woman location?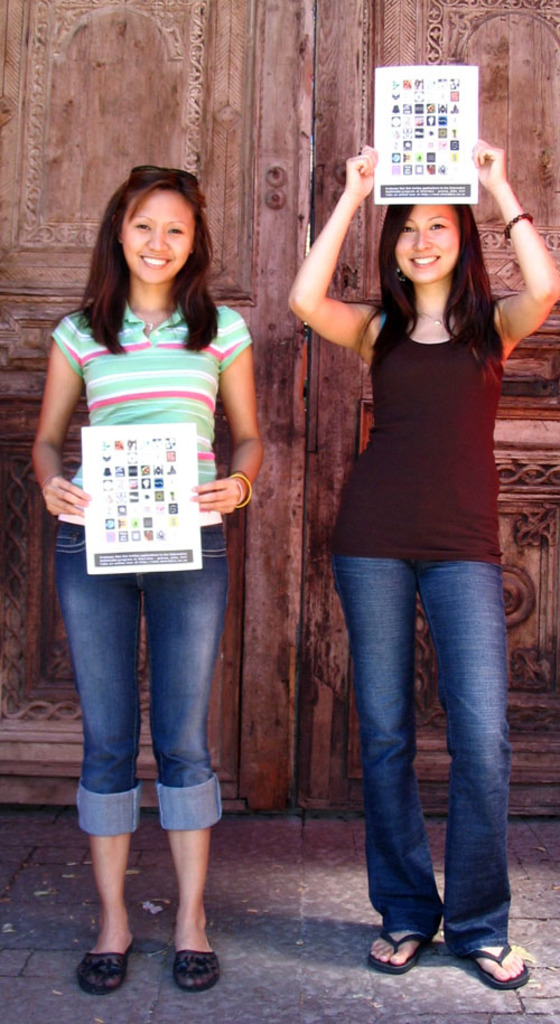
box(287, 141, 559, 993)
